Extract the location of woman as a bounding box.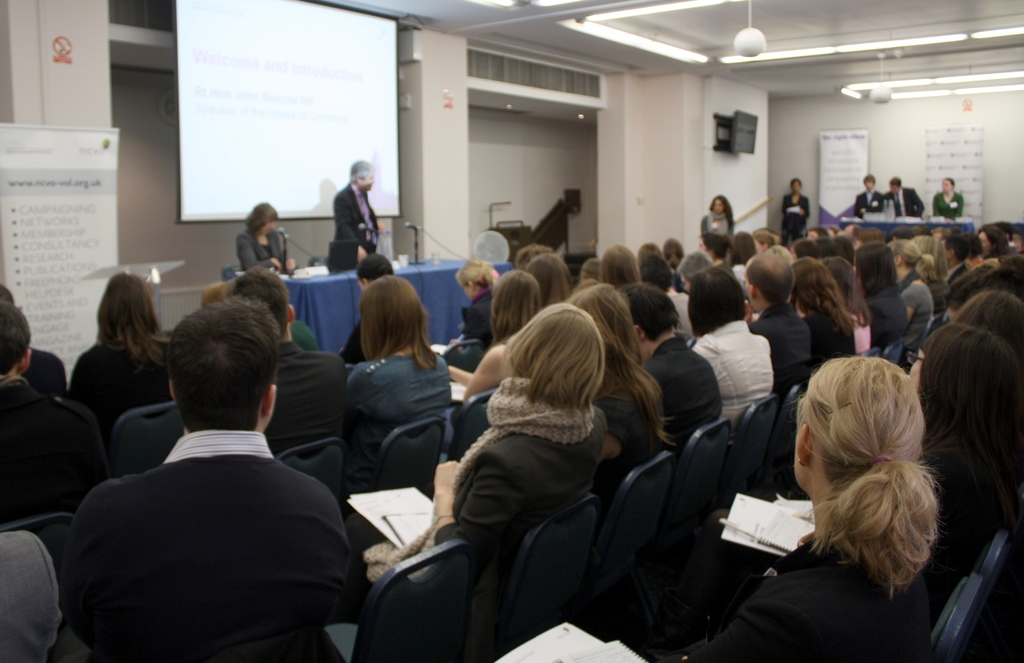
x1=449 y1=261 x2=504 y2=345.
